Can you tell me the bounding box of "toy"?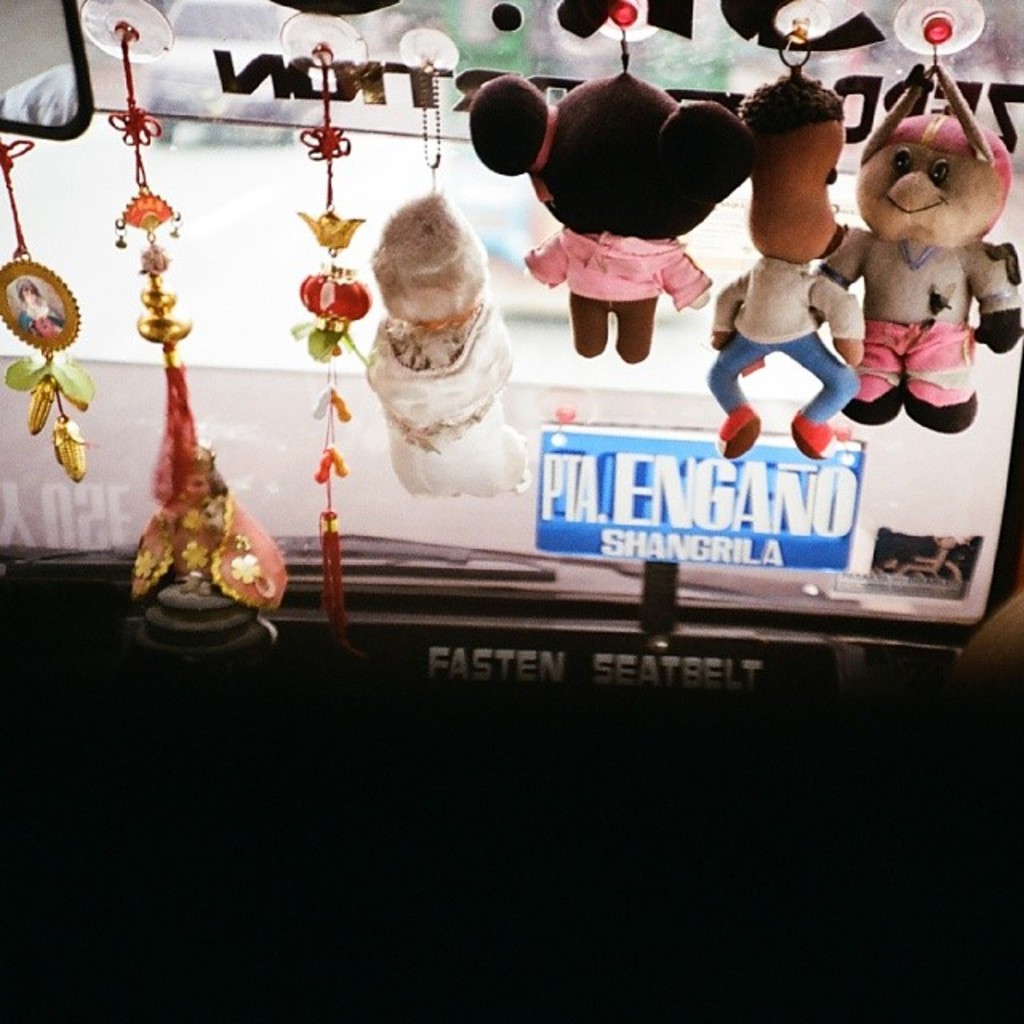
x1=368 y1=194 x2=530 y2=498.
